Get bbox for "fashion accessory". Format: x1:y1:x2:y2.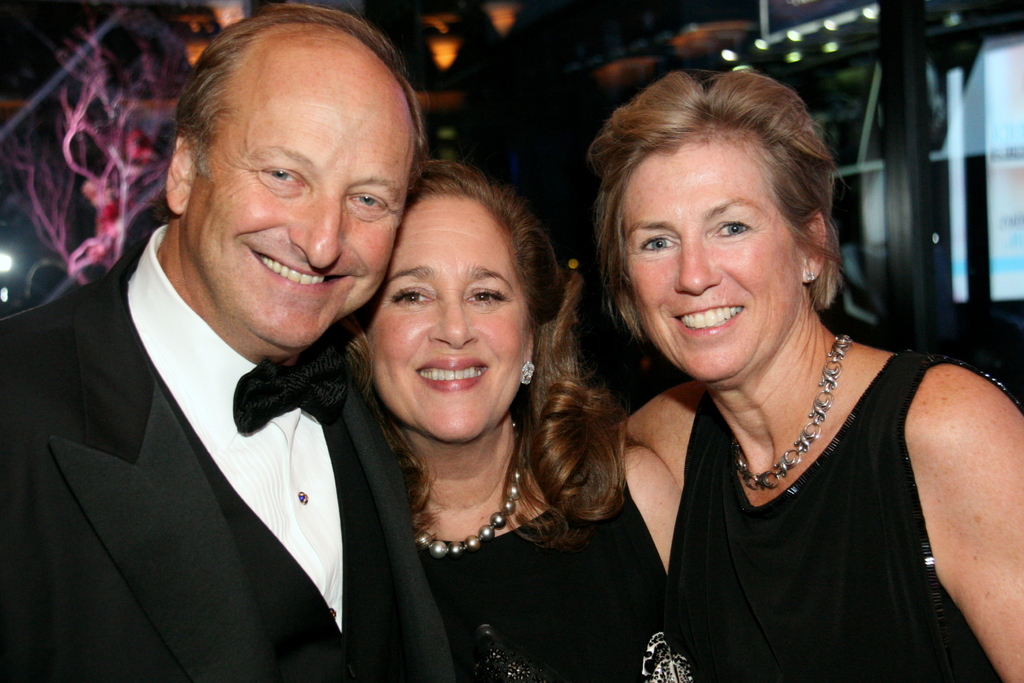
803:270:815:285.
